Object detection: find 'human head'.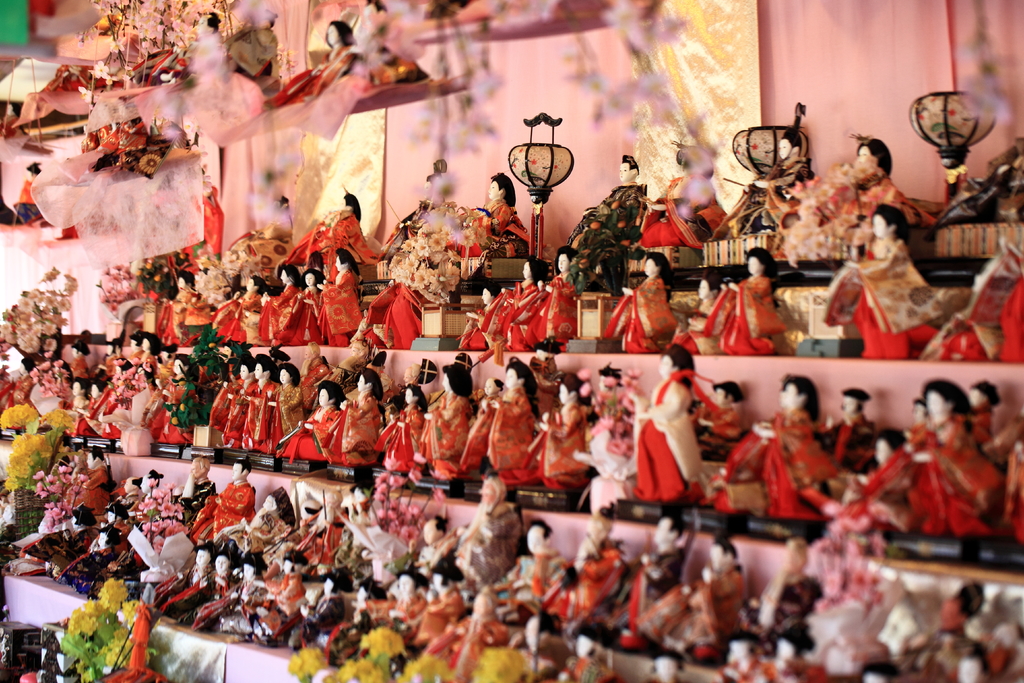
rect(239, 360, 253, 381).
